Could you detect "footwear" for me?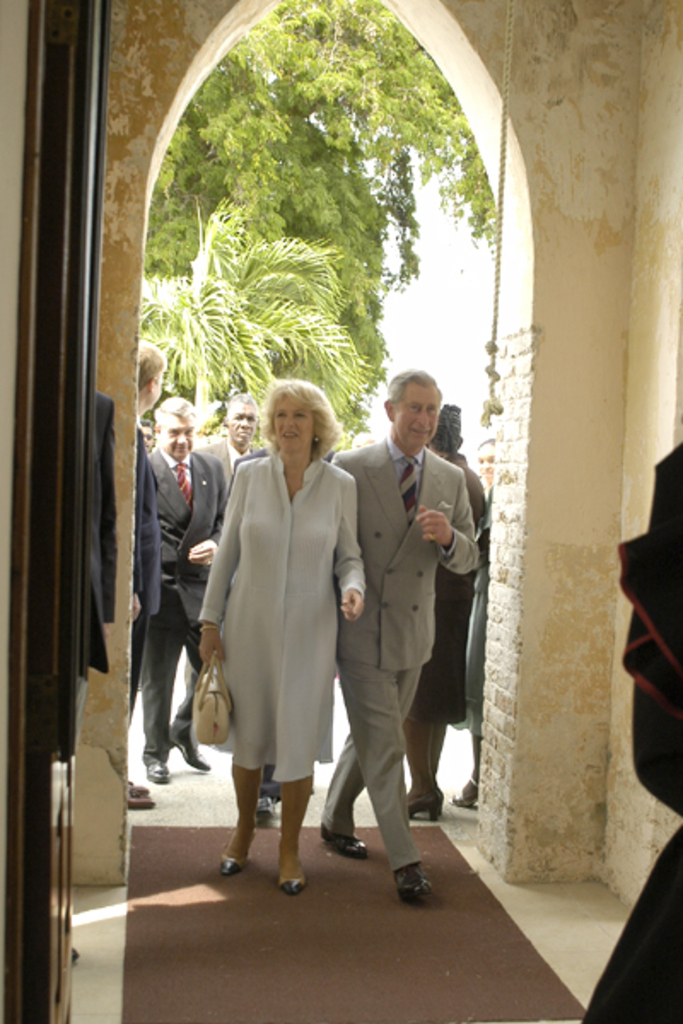
Detection result: {"x1": 128, "y1": 775, "x2": 152, "y2": 809}.
